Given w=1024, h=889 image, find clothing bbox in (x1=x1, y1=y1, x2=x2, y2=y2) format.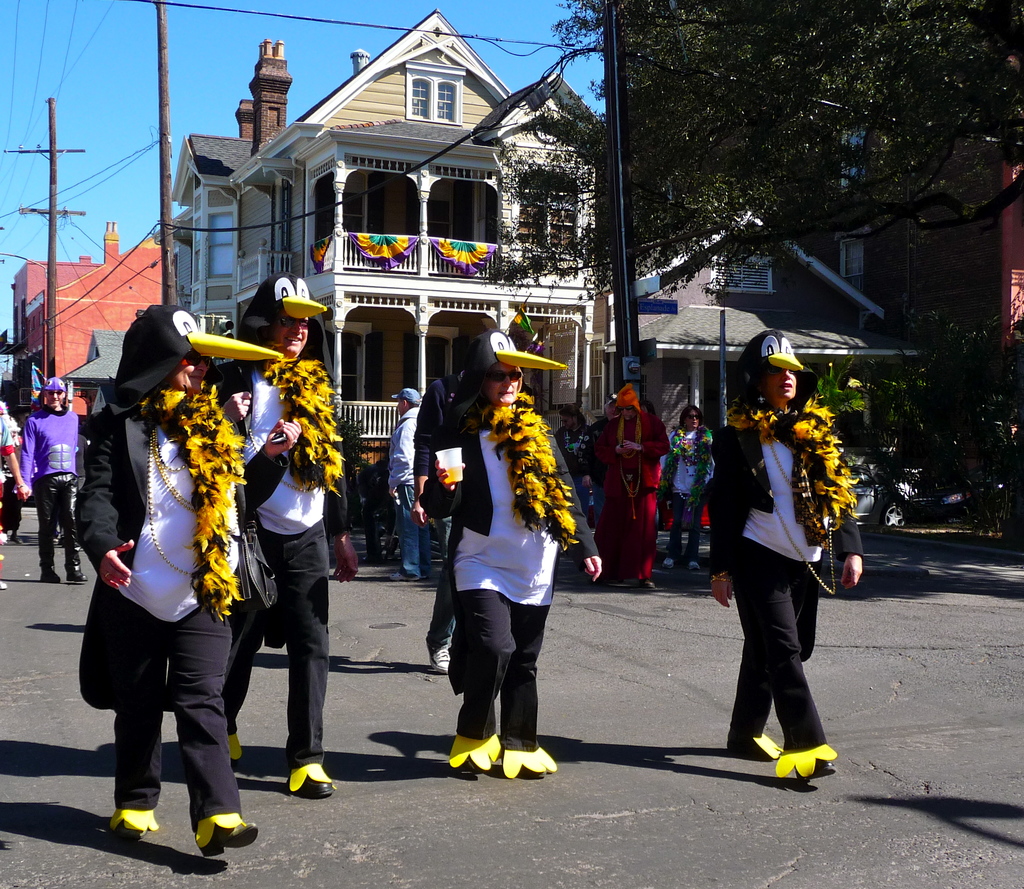
(x1=74, y1=400, x2=242, y2=815).
